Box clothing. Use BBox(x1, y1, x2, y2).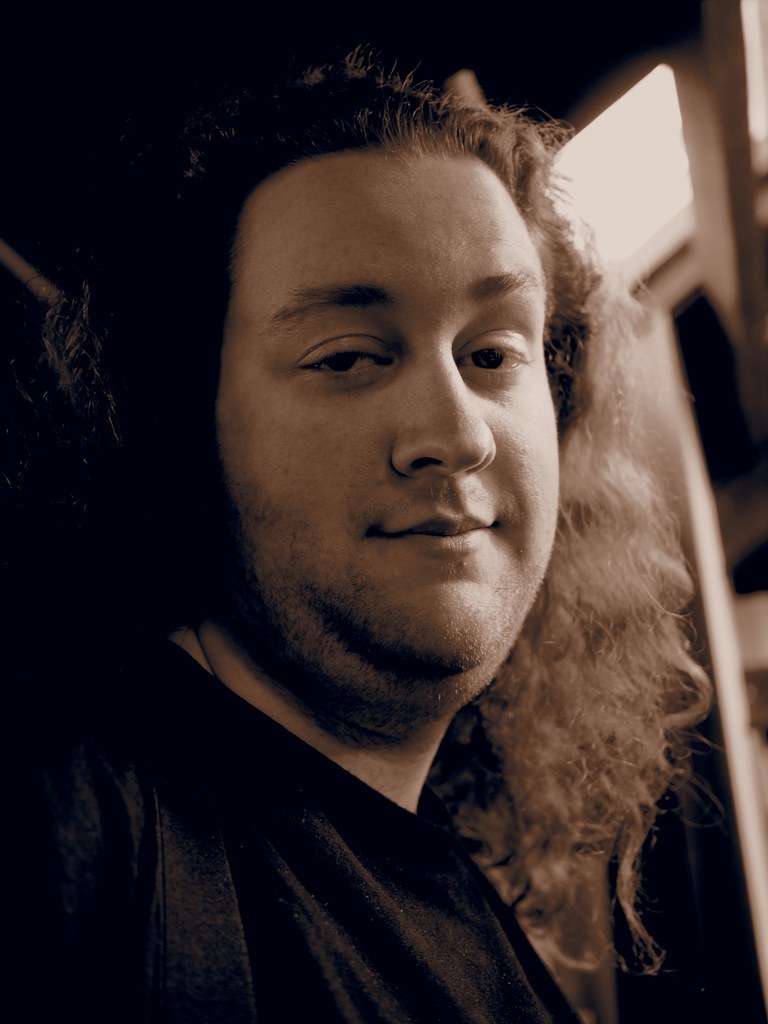
BBox(99, 670, 641, 1009).
